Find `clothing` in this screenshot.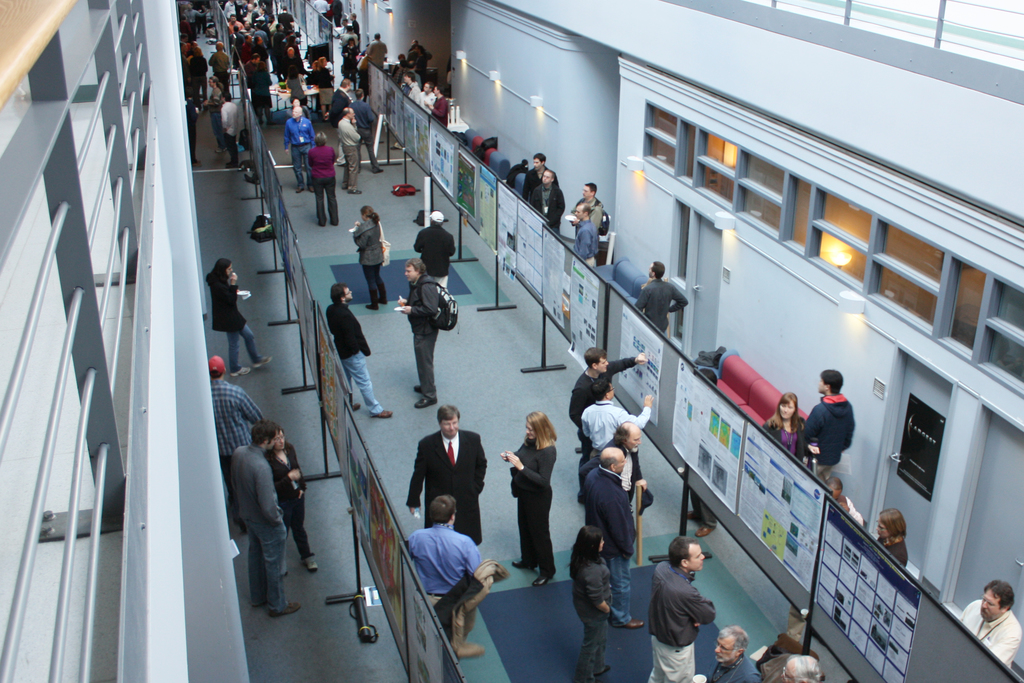
The bounding box for `clothing` is 206, 265, 266, 372.
